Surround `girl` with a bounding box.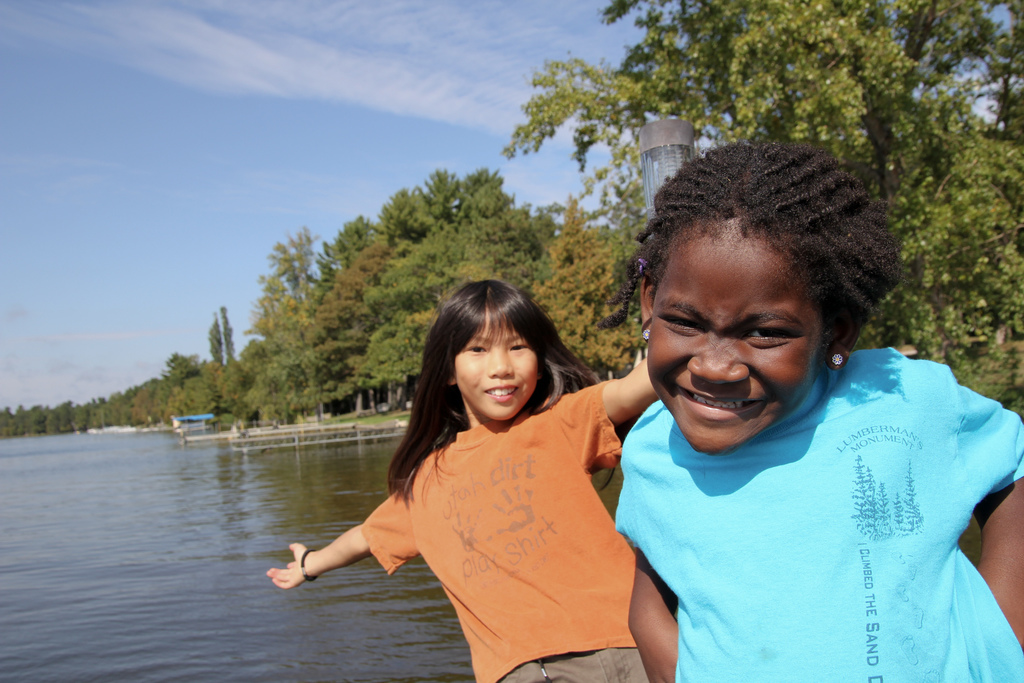
x1=268, y1=284, x2=657, y2=682.
